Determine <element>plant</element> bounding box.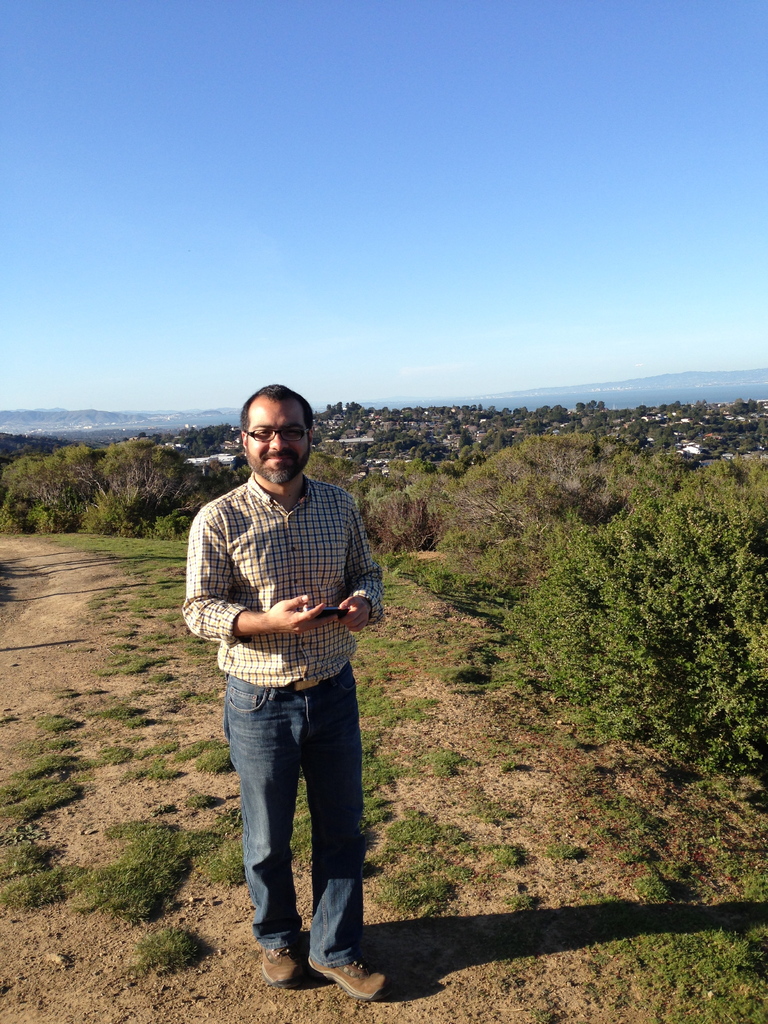
Determined: [128, 929, 205, 975].
